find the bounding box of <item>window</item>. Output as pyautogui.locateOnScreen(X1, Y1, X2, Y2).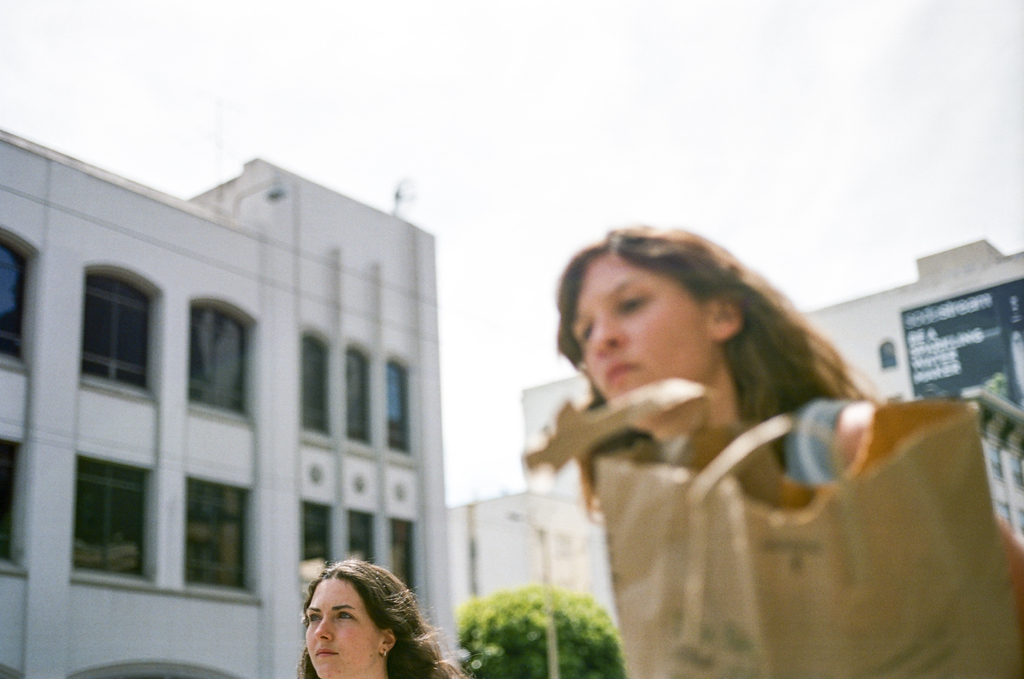
pyautogui.locateOnScreen(341, 342, 374, 462).
